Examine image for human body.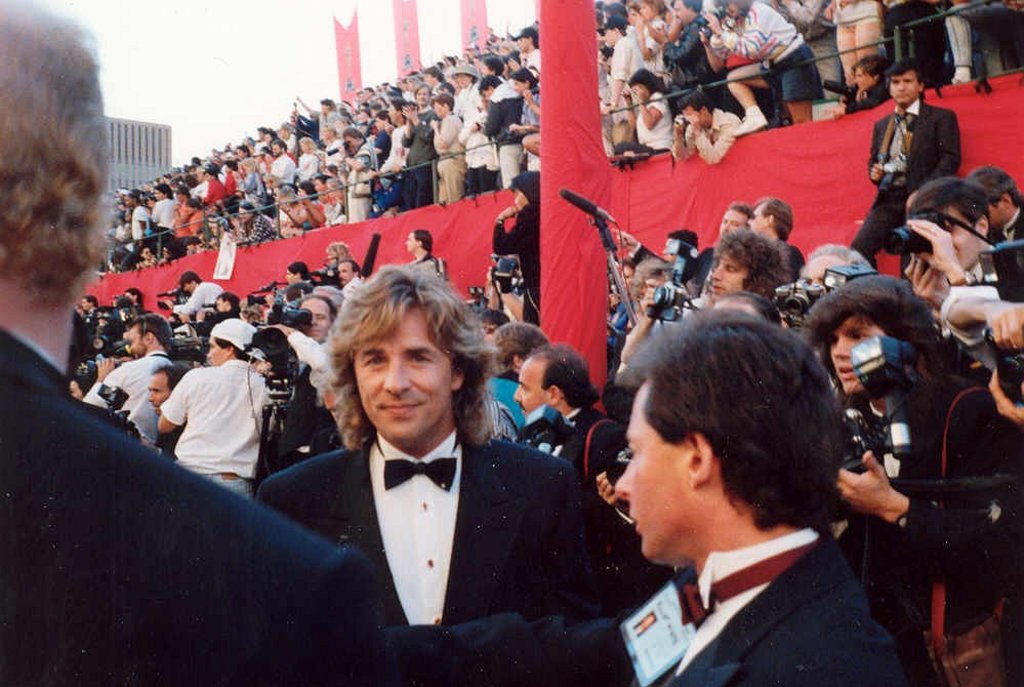
Examination result: 250 261 603 624.
